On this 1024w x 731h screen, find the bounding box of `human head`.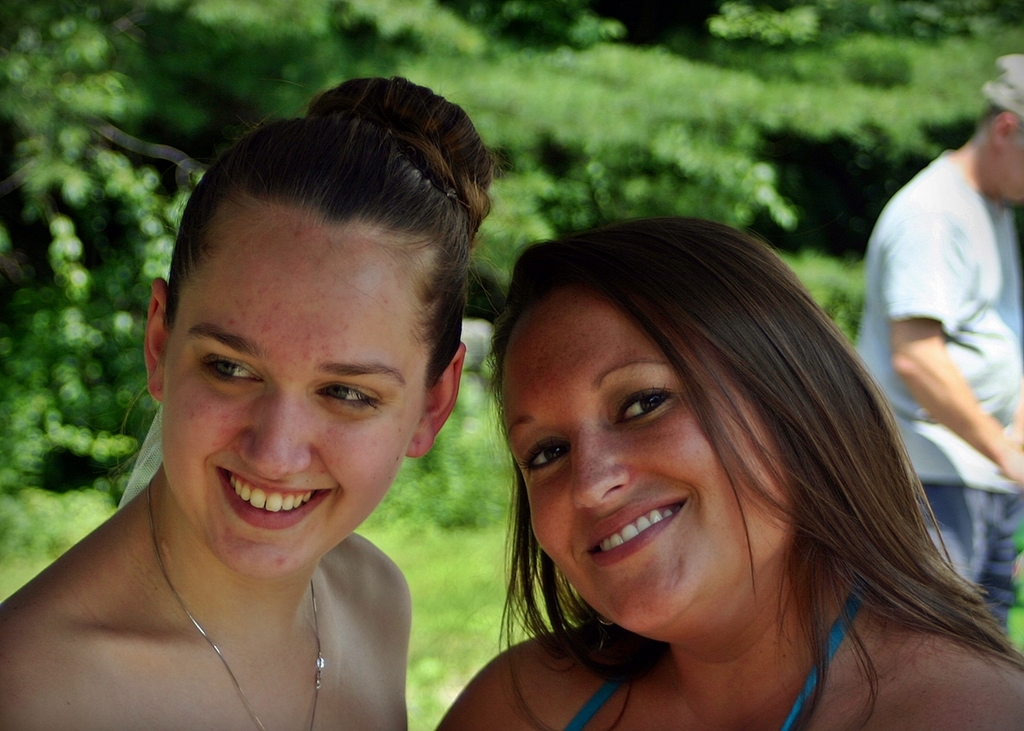
Bounding box: x1=128 y1=89 x2=457 y2=539.
